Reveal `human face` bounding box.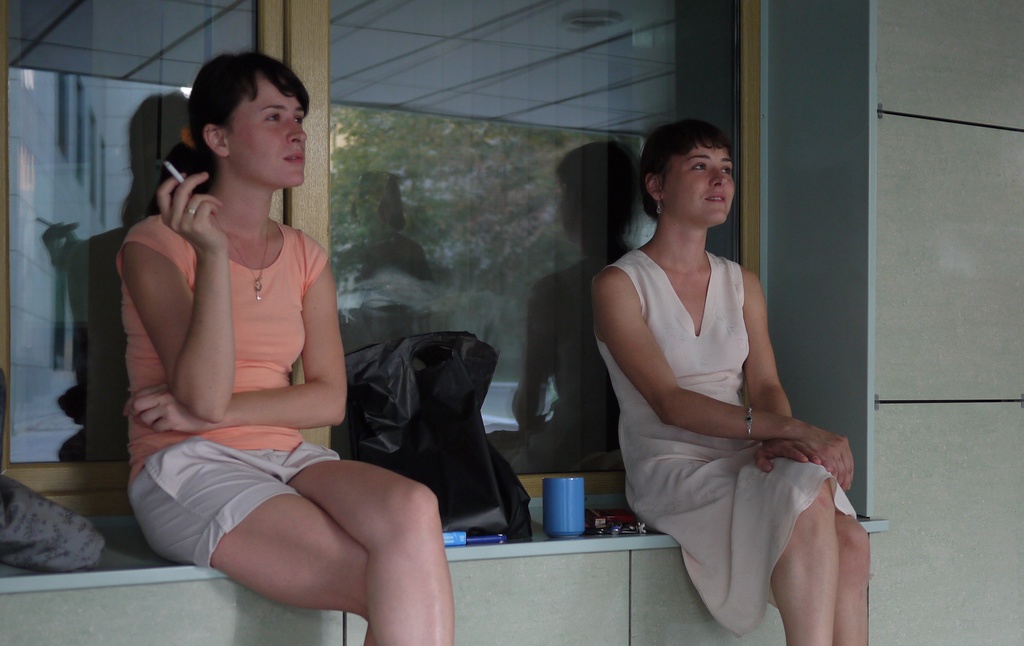
Revealed: {"left": 225, "top": 77, "right": 306, "bottom": 189}.
